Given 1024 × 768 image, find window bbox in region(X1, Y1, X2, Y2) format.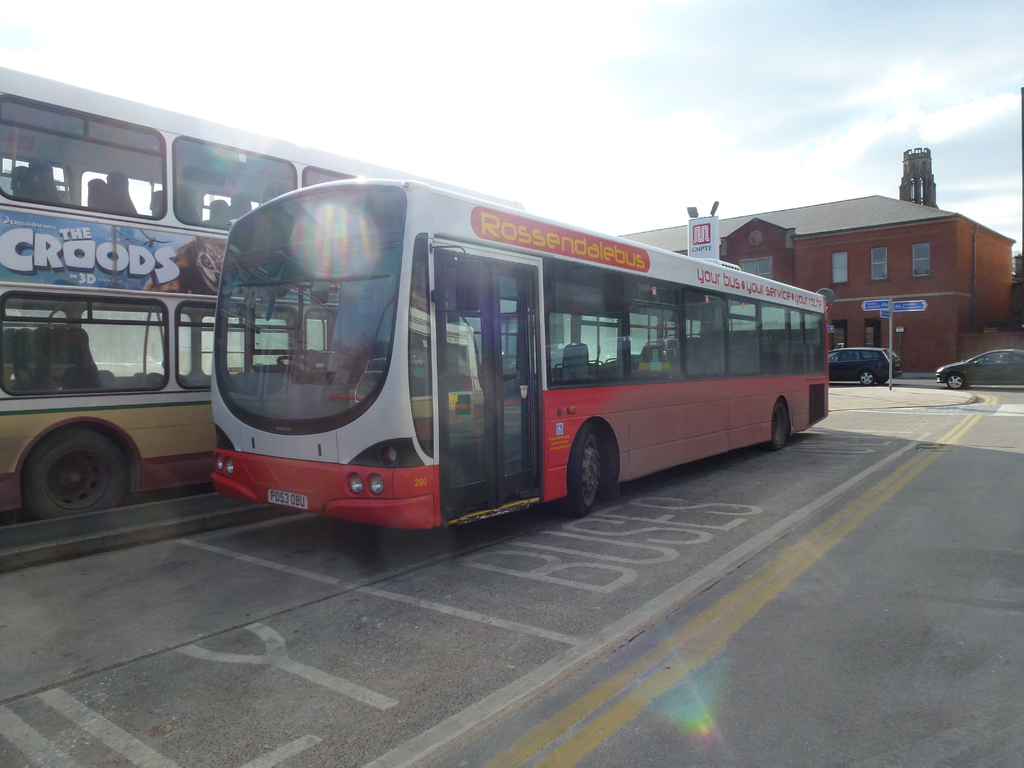
region(865, 326, 878, 346).
